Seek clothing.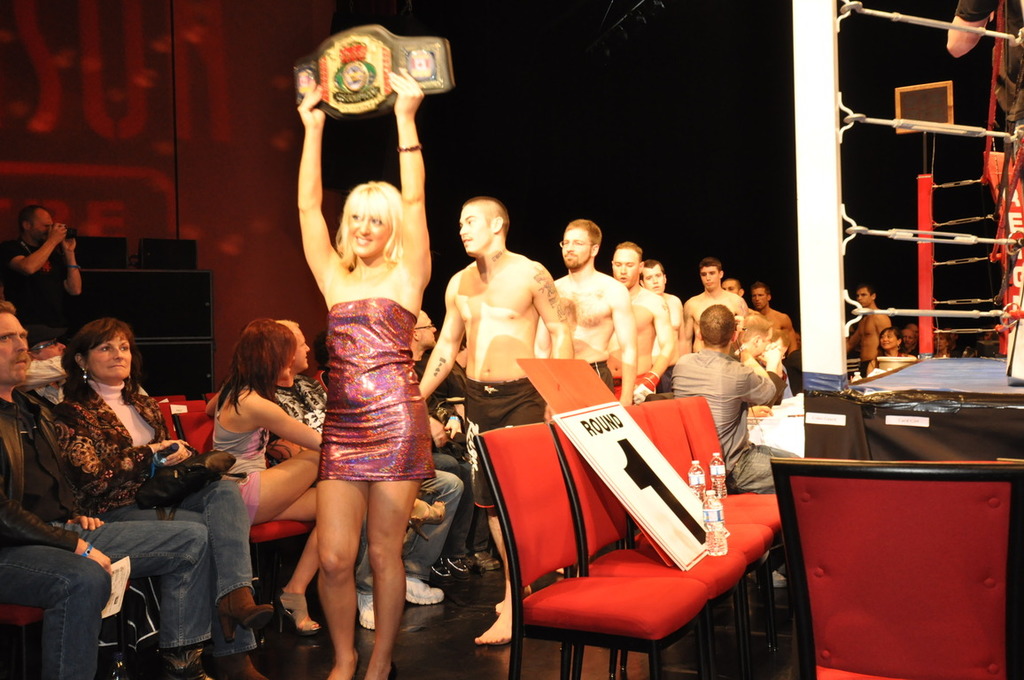
(0, 239, 70, 337).
